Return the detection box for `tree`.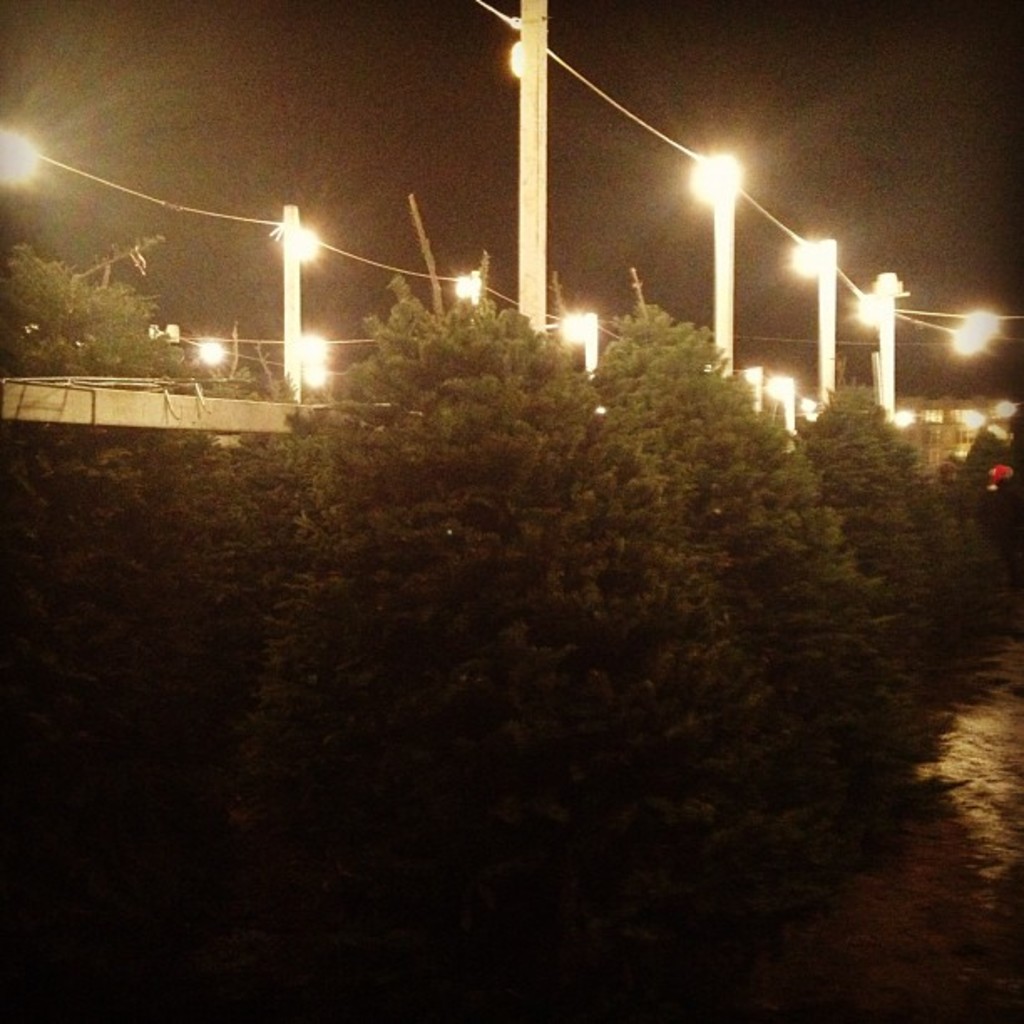
(left=228, top=268, right=845, bottom=1022).
